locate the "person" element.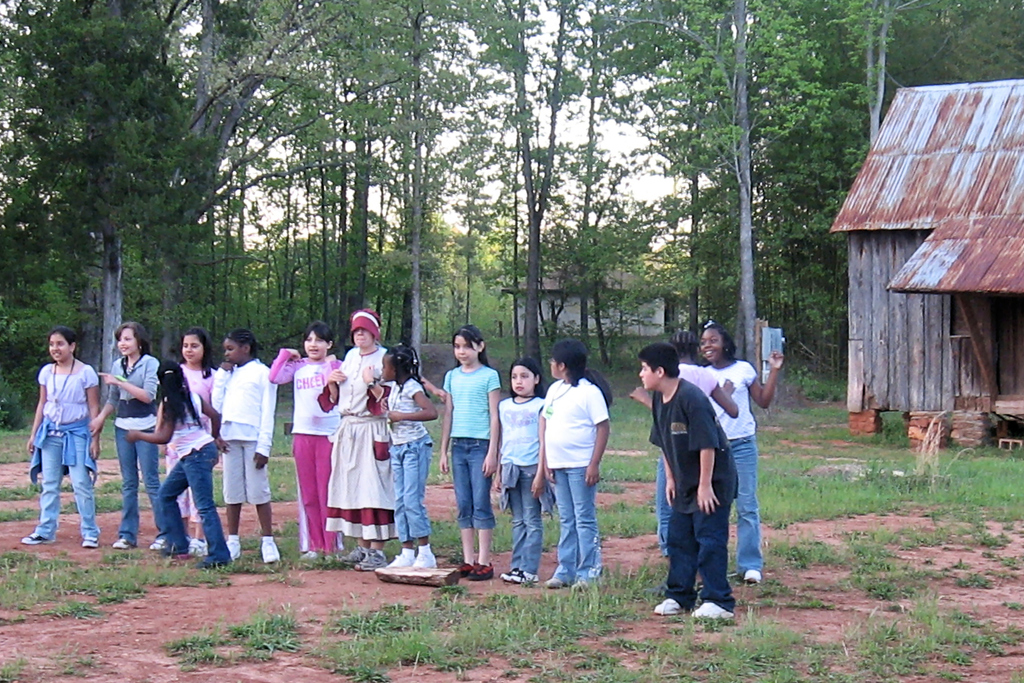
Element bbox: <box>166,325,220,554</box>.
